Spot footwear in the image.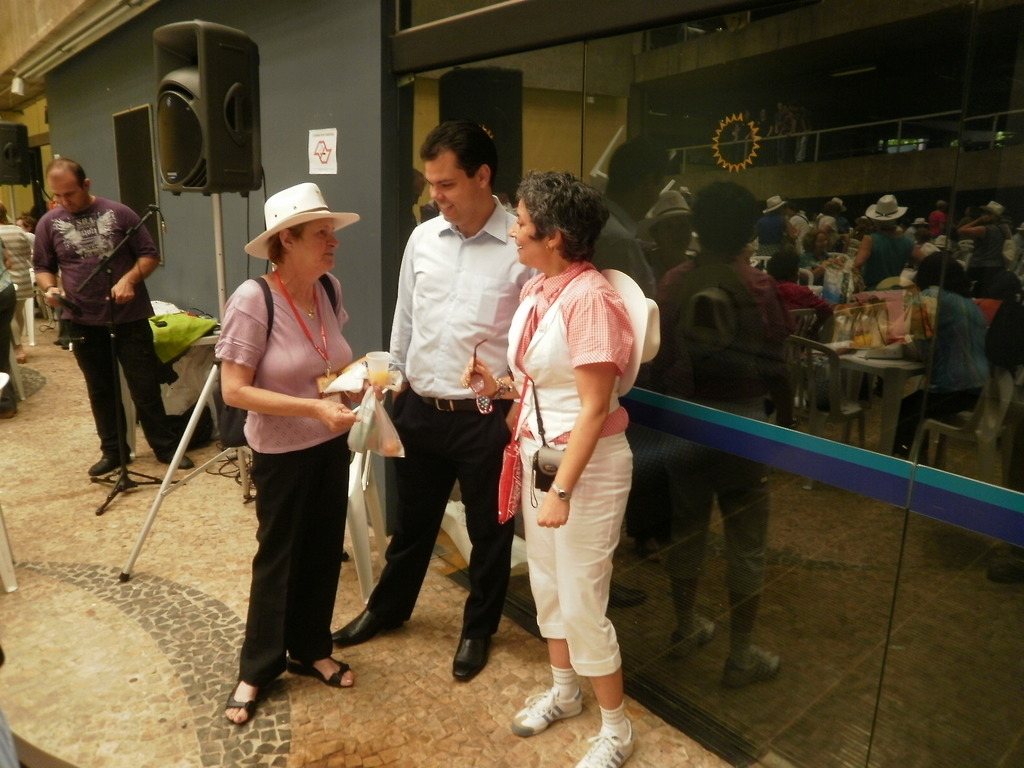
footwear found at x1=90, y1=452, x2=133, y2=479.
